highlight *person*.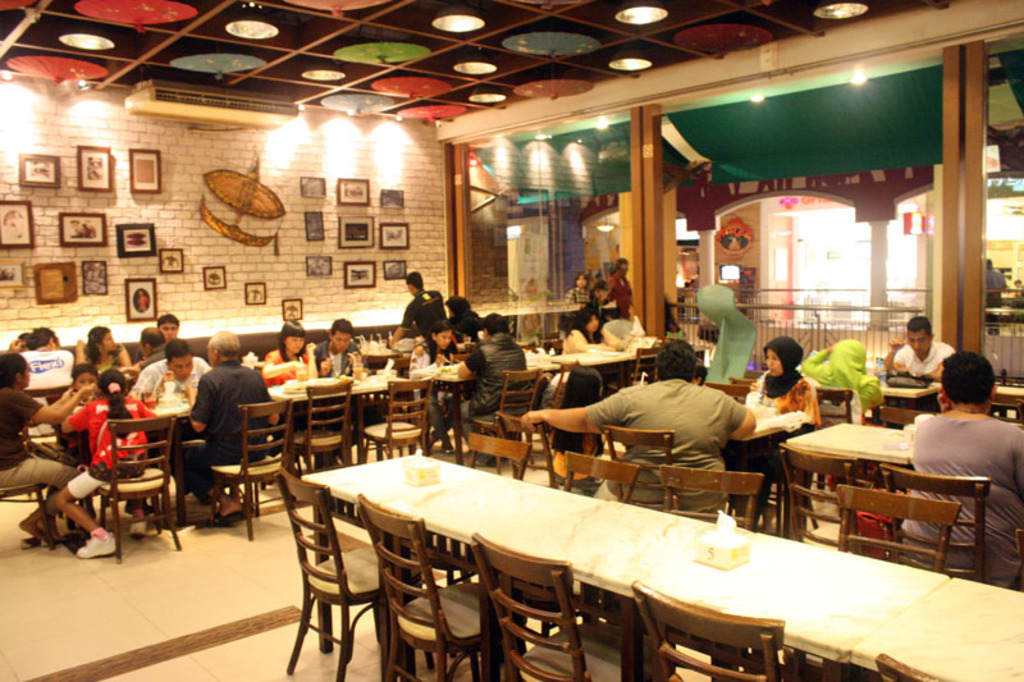
Highlighted region: {"x1": 516, "y1": 335, "x2": 763, "y2": 525}.
